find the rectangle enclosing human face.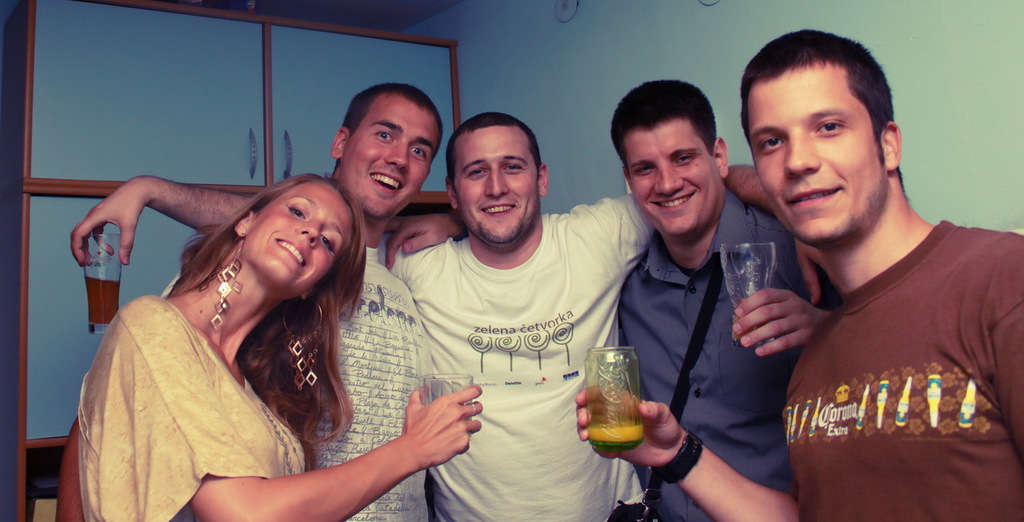
bbox=[342, 96, 439, 213].
